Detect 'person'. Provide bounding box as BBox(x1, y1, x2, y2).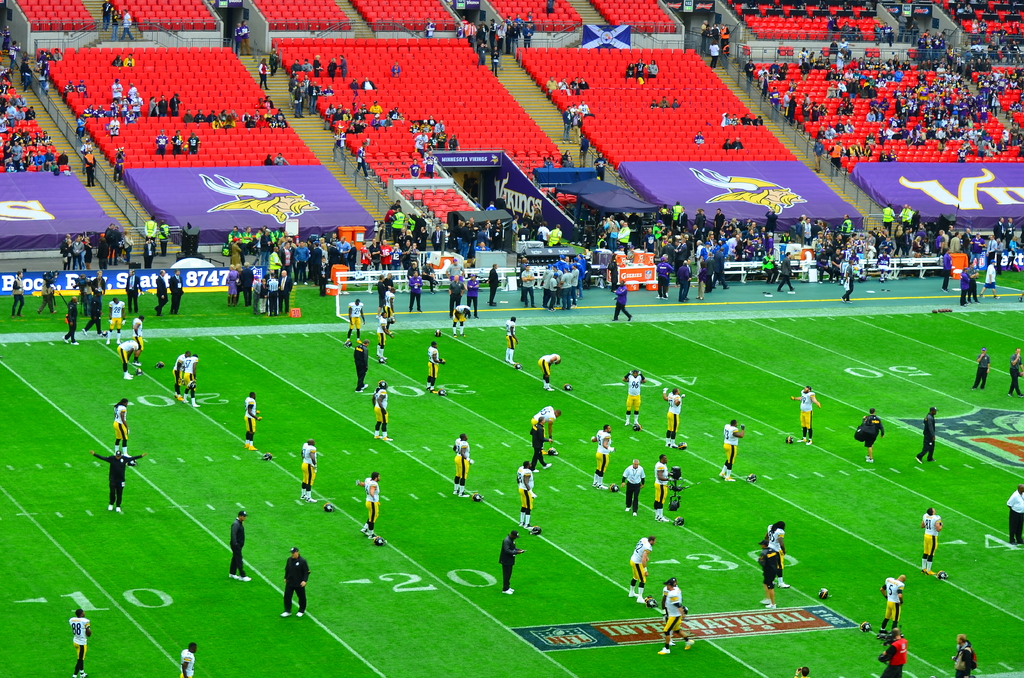
BBox(57, 46, 61, 63).
